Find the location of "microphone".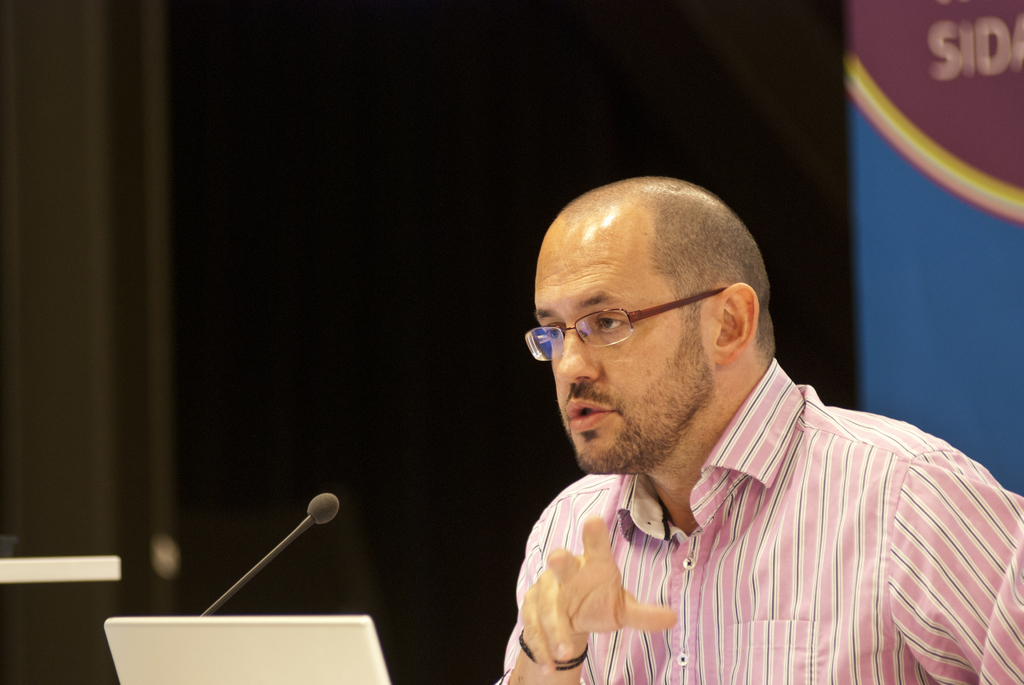
Location: <region>305, 489, 340, 525</region>.
